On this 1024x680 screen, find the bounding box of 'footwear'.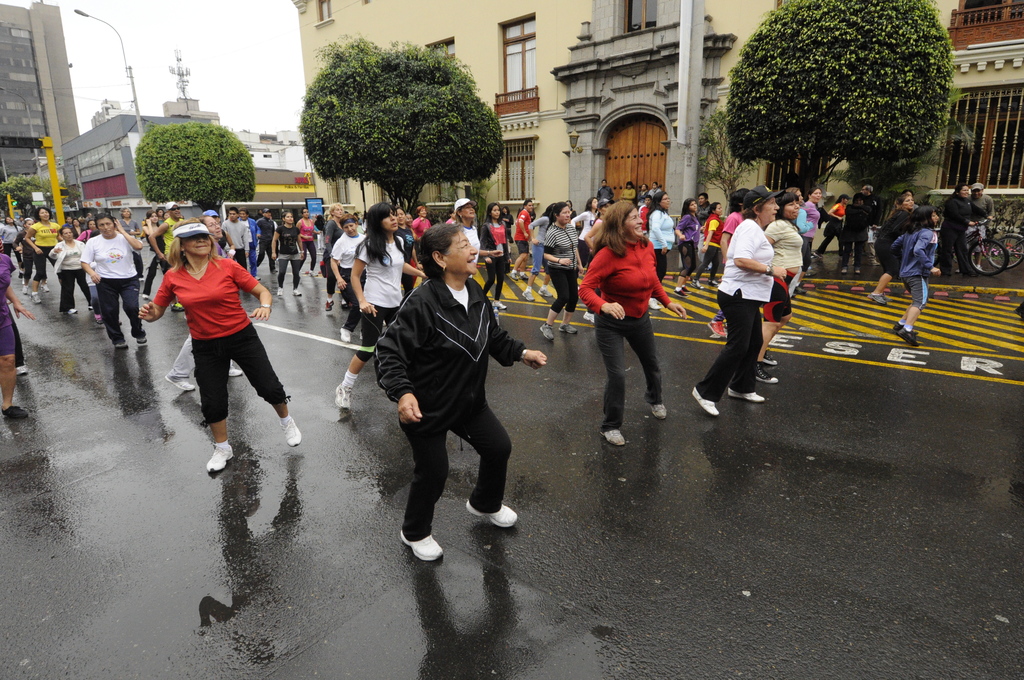
Bounding box: {"x1": 522, "y1": 276, "x2": 529, "y2": 281}.
